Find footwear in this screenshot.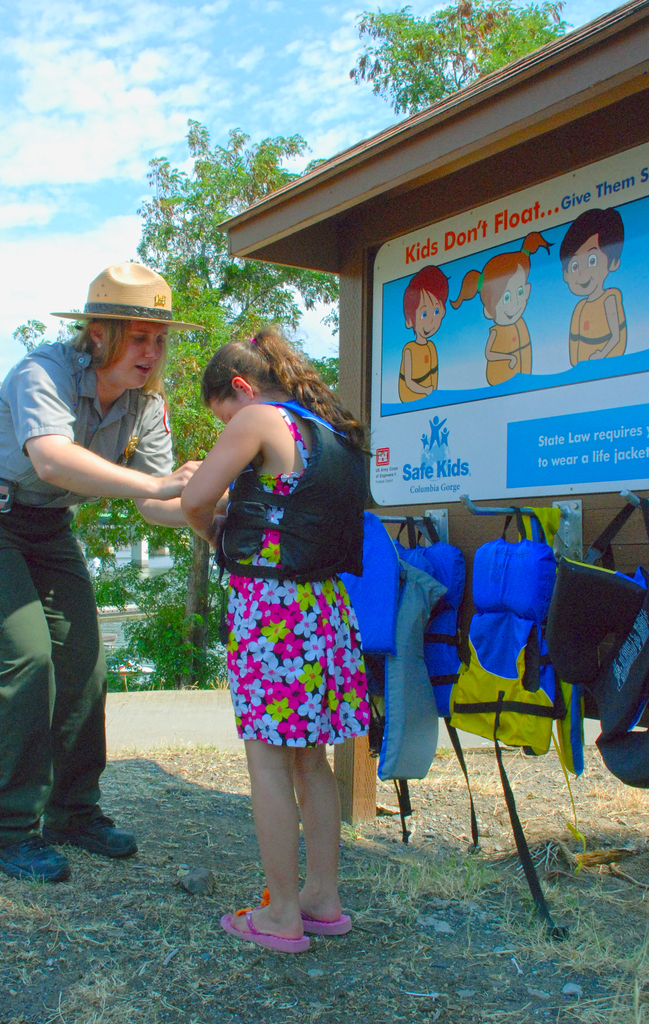
The bounding box for footwear is [left=67, top=817, right=142, bottom=856].
